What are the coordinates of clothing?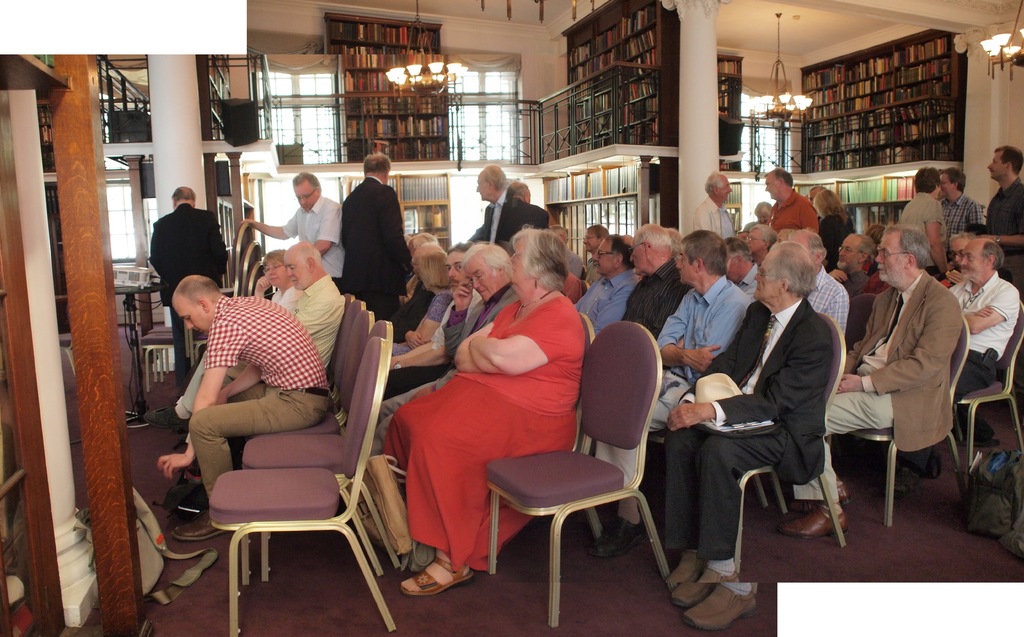
{"x1": 146, "y1": 204, "x2": 227, "y2": 317}.
